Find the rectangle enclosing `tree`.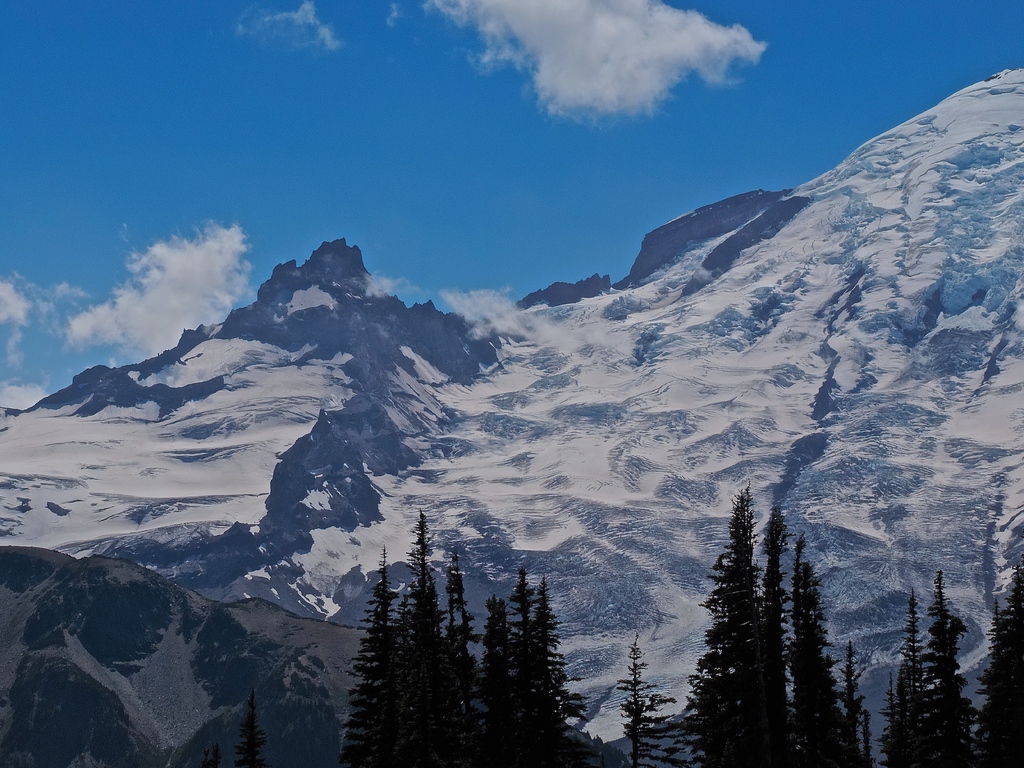
rect(753, 499, 793, 765).
